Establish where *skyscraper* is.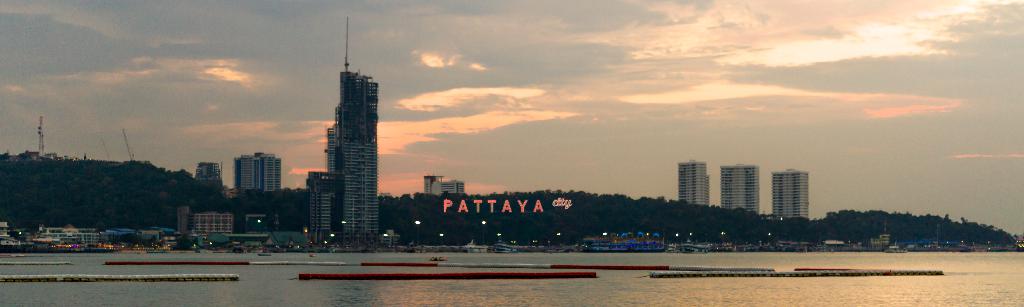
Established at select_region(774, 164, 813, 226).
